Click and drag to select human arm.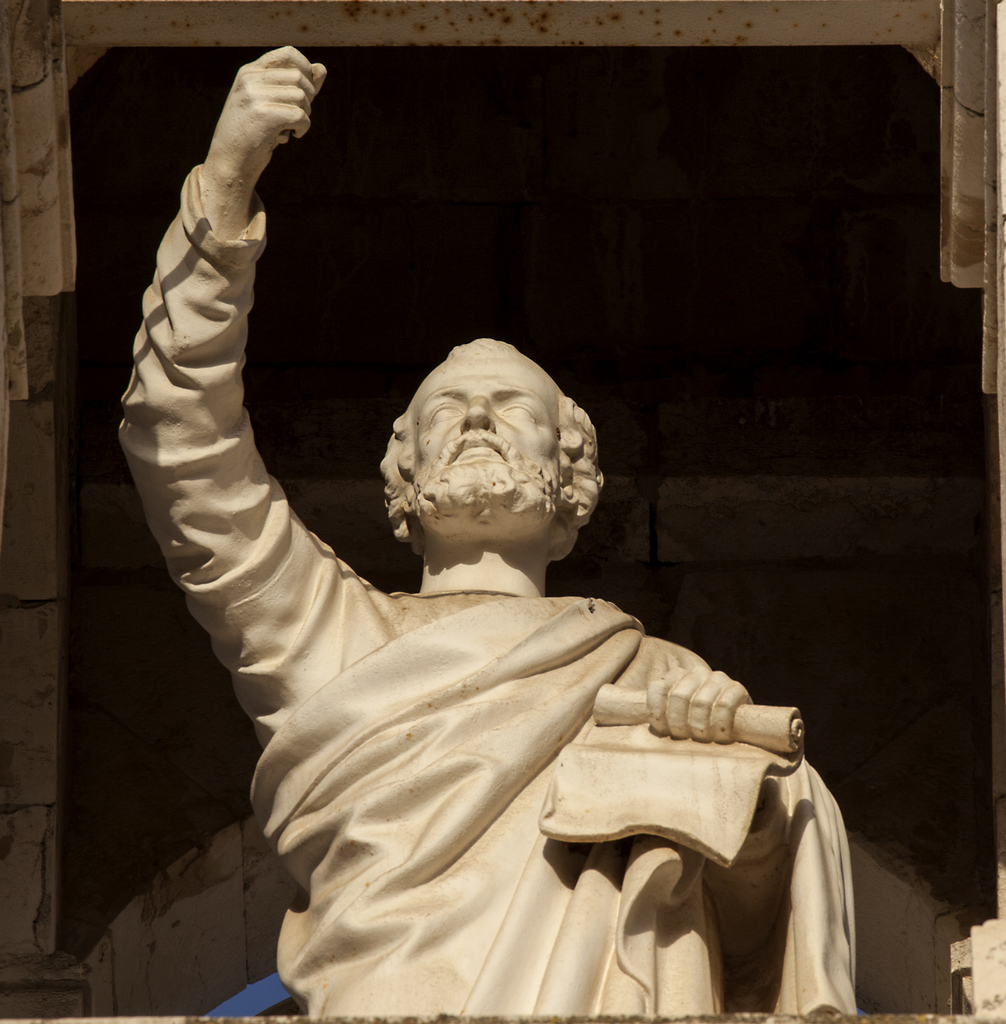
Selection: {"left": 111, "top": 49, "right": 329, "bottom": 709}.
